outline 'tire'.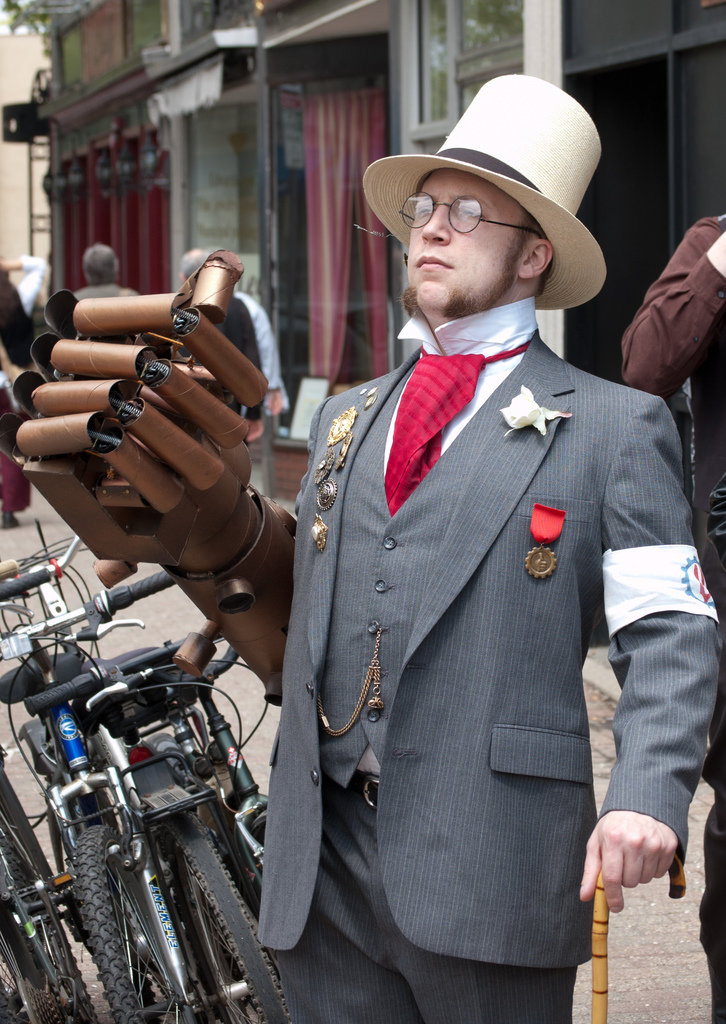
Outline: 0:758:91:1023.
